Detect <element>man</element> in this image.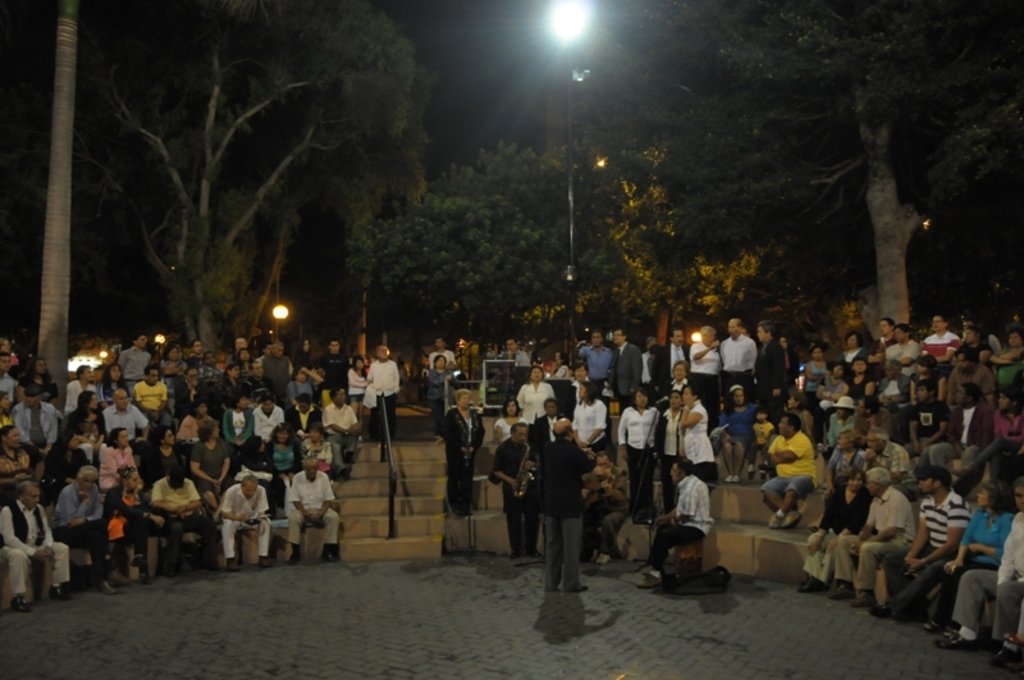
Detection: <region>504, 336, 532, 362</region>.
